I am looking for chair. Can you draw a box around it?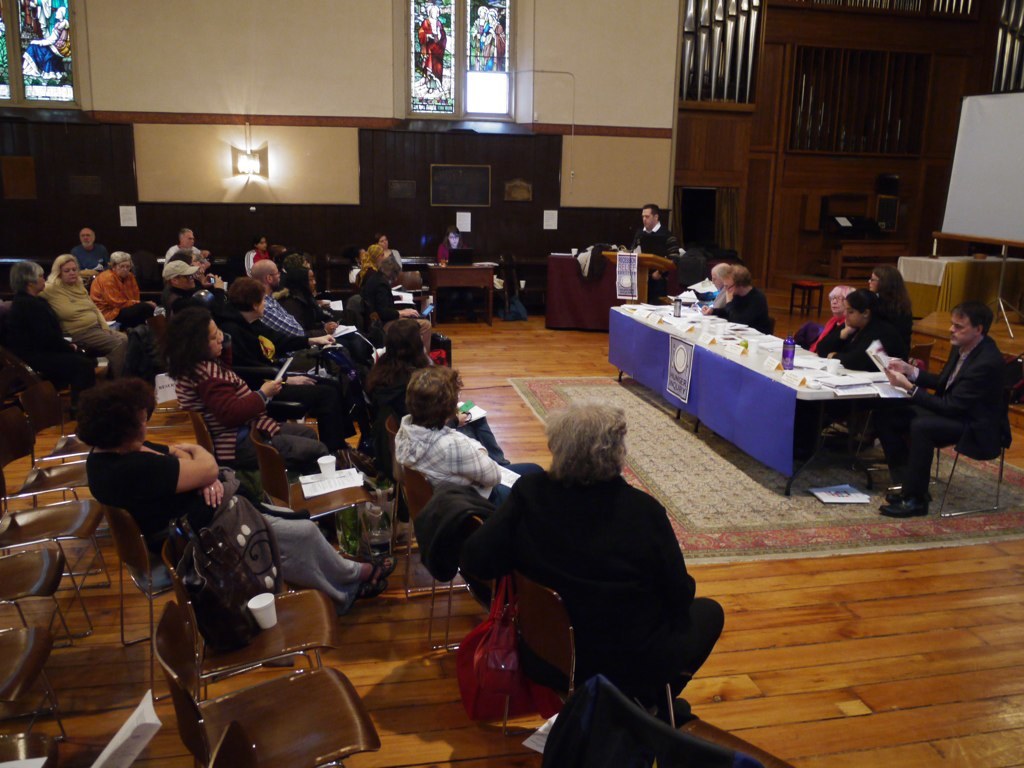
Sure, the bounding box is l=218, t=332, r=323, b=429.
